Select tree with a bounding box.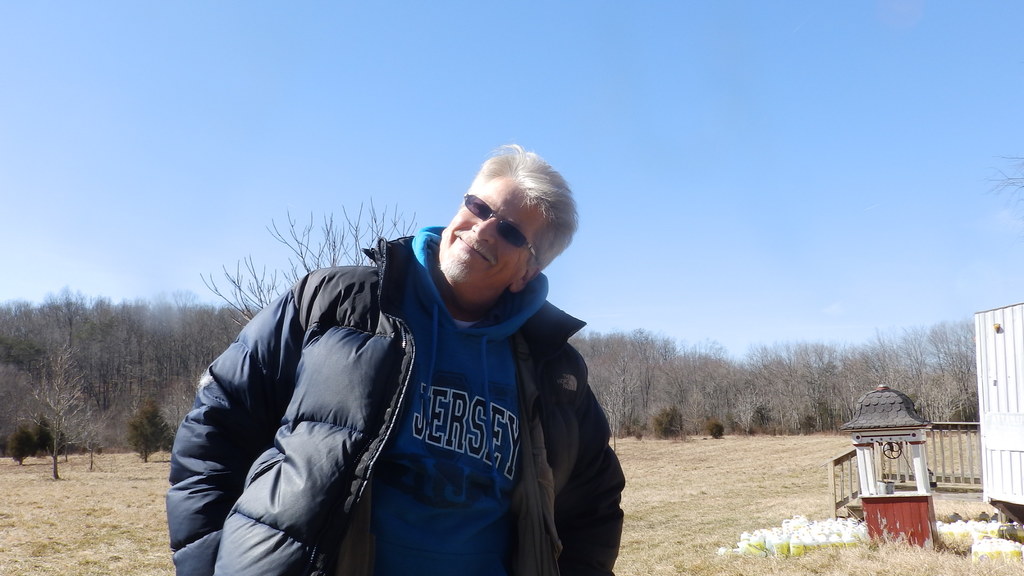
bbox=[980, 152, 1023, 225].
